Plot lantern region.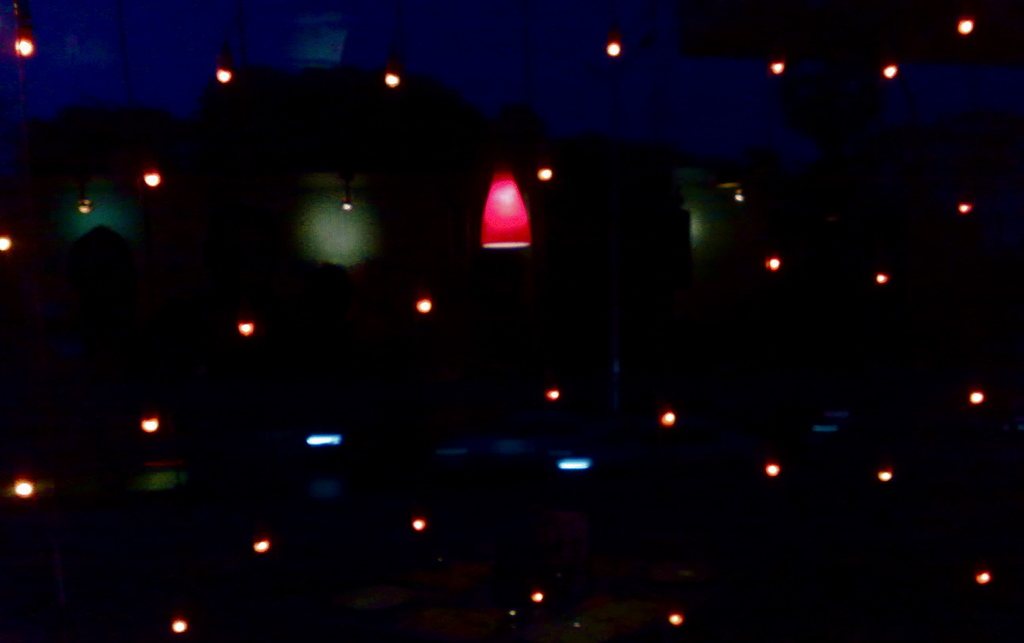
Plotted at detection(0, 235, 13, 252).
